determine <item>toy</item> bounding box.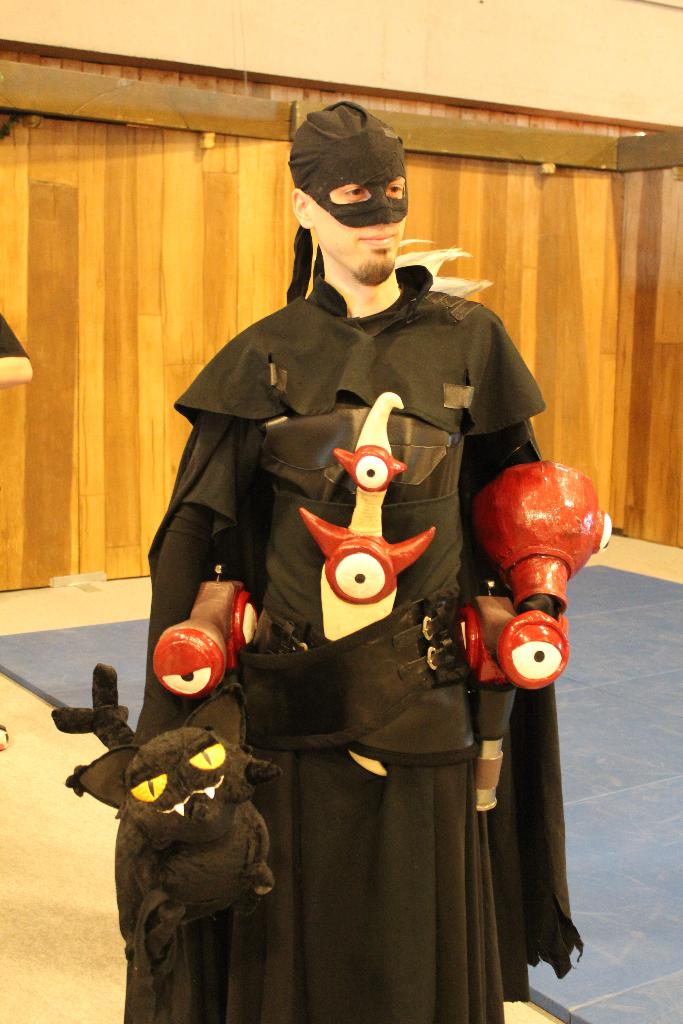
Determined: BBox(45, 684, 283, 930).
